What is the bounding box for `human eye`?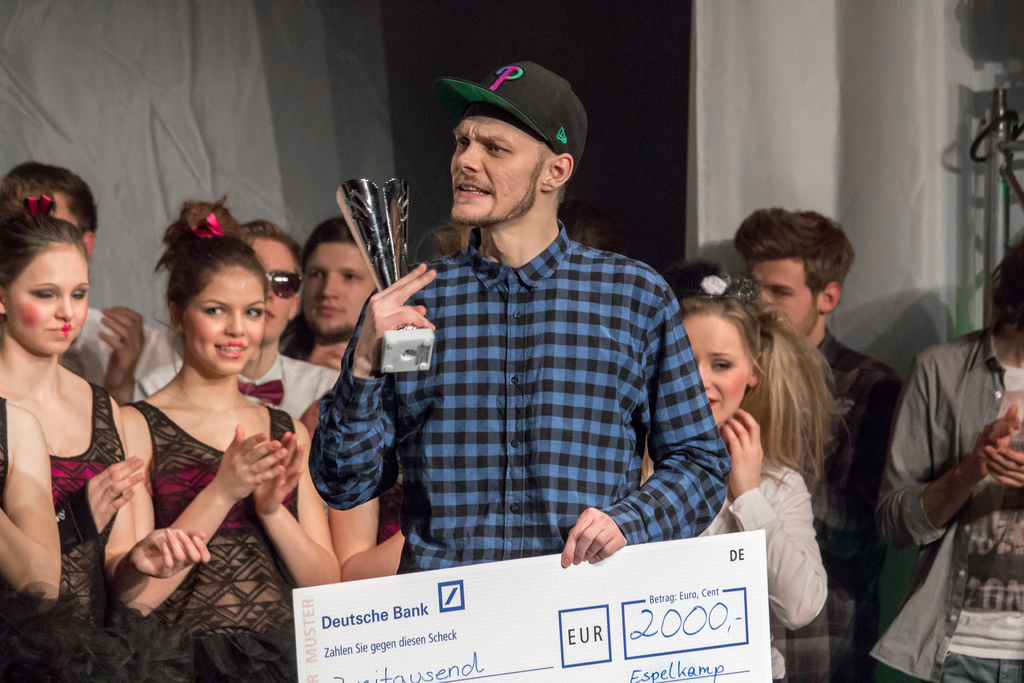
(451, 135, 472, 149).
